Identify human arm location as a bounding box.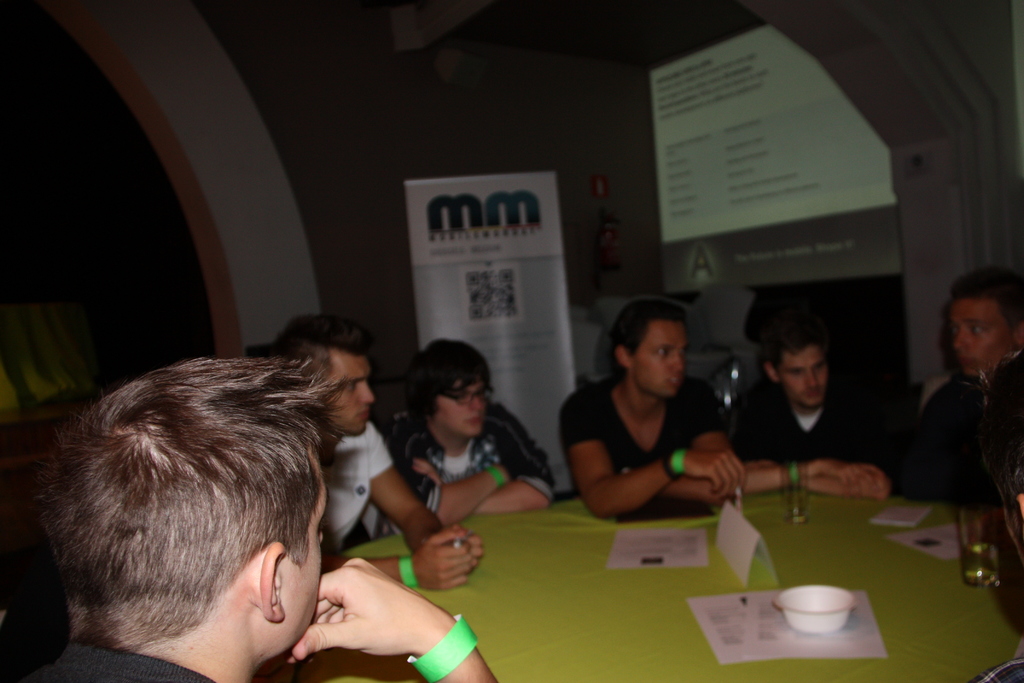
select_region(620, 378, 728, 500).
